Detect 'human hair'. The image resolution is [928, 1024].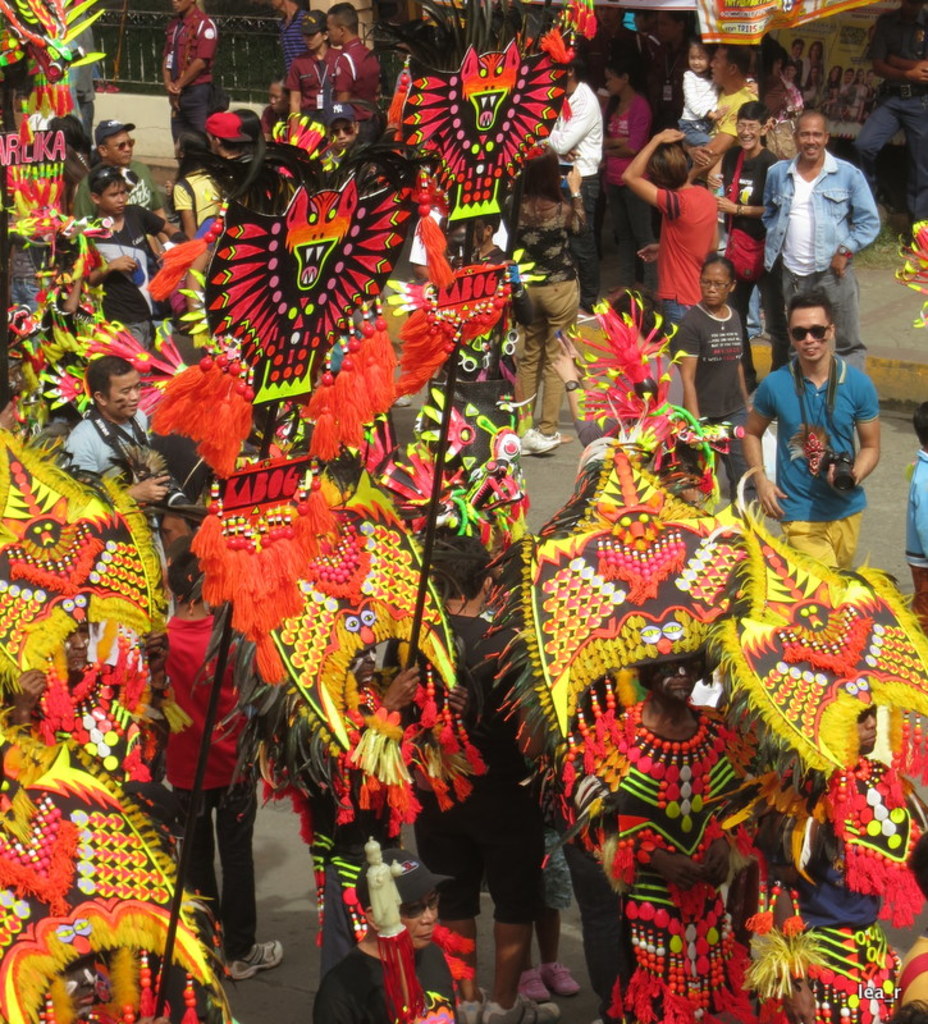
{"x1": 430, "y1": 530, "x2": 483, "y2": 594}.
